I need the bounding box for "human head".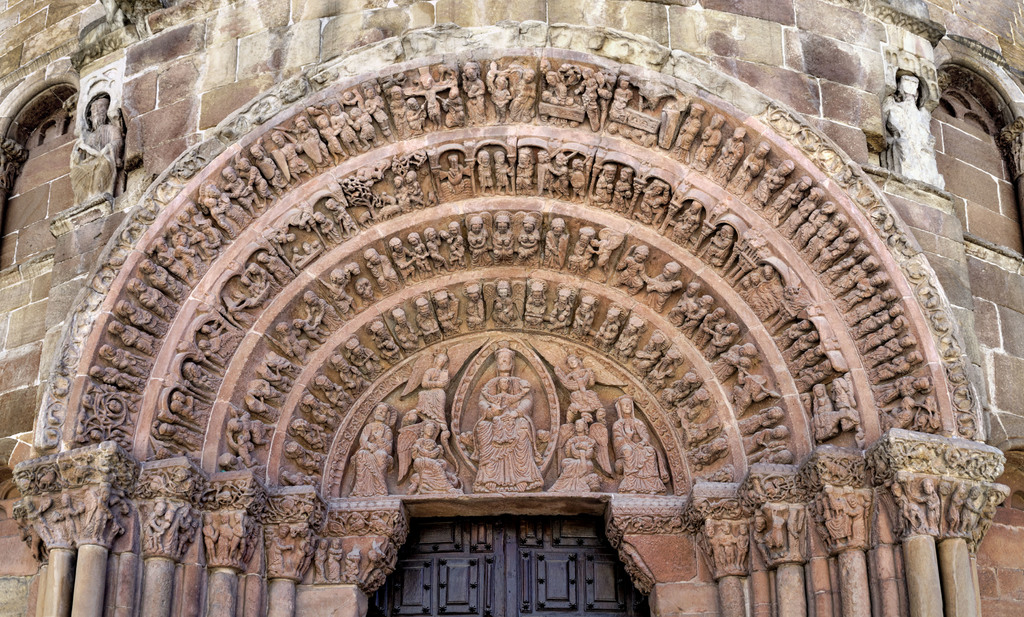
Here it is: bbox(241, 278, 251, 286).
